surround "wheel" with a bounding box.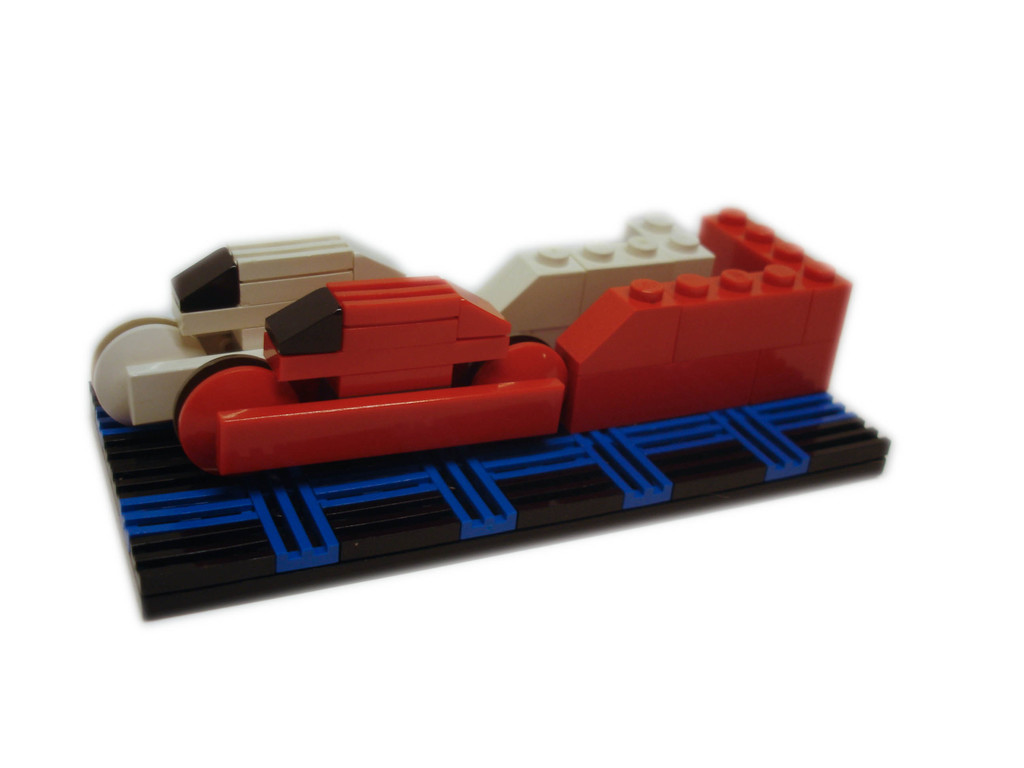
{"left": 88, "top": 310, "right": 180, "bottom": 381}.
